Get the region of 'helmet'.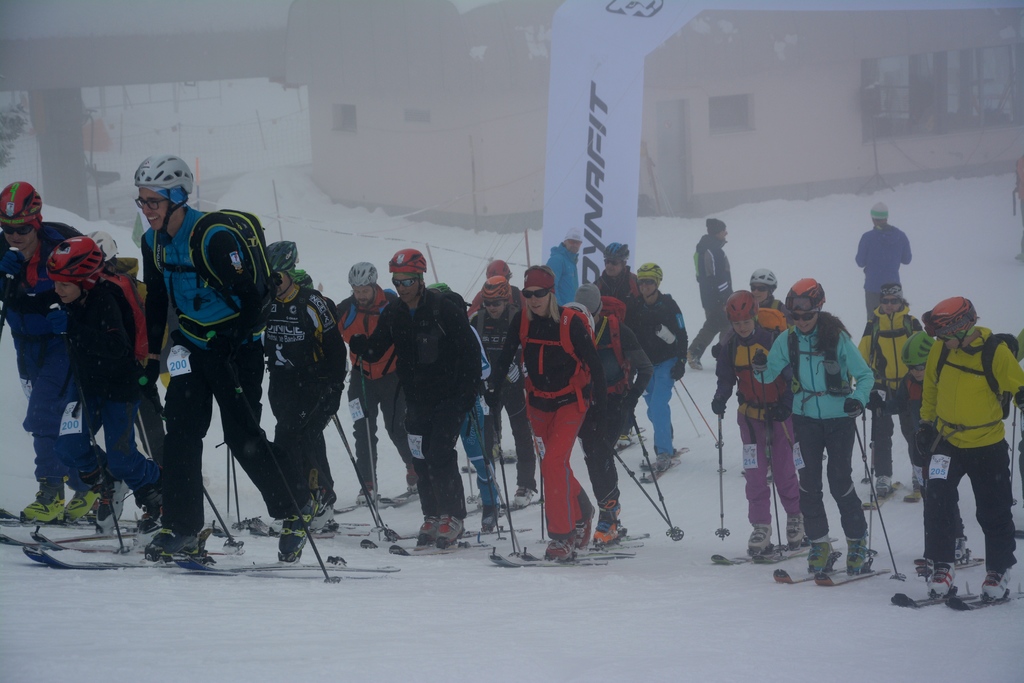
detection(749, 268, 785, 291).
